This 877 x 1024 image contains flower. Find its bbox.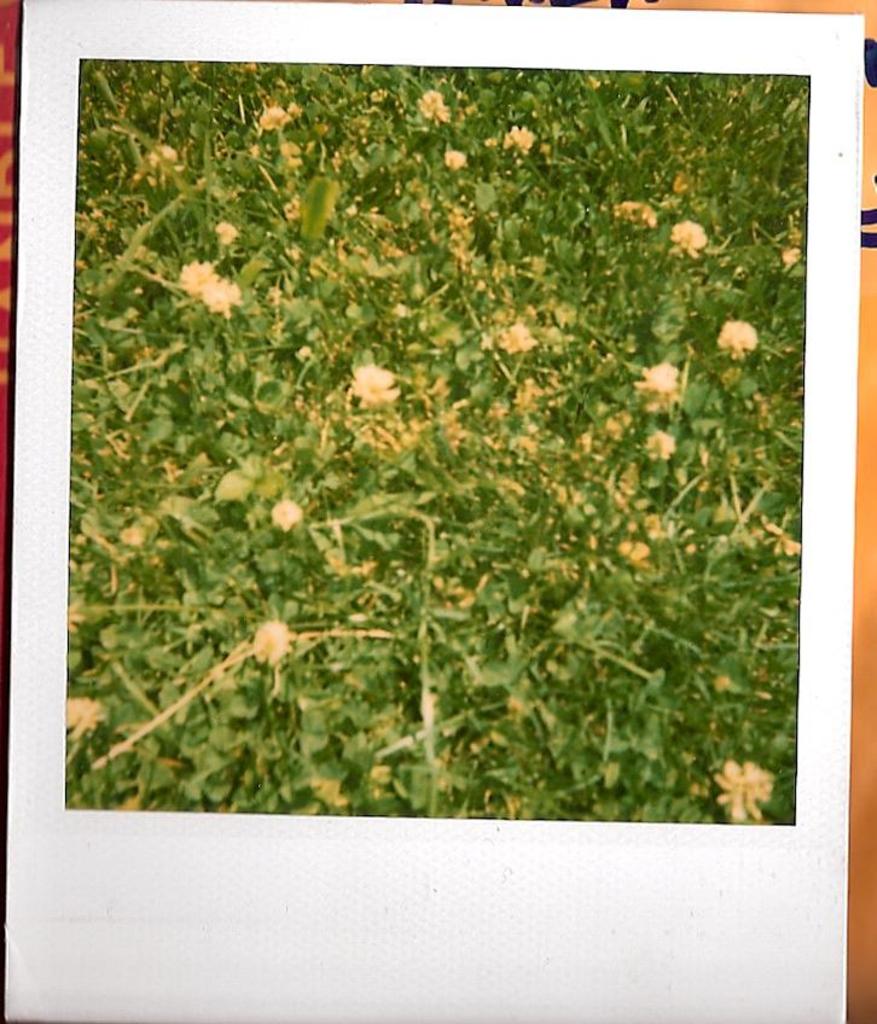
pyautogui.locateOnScreen(673, 217, 708, 249).
